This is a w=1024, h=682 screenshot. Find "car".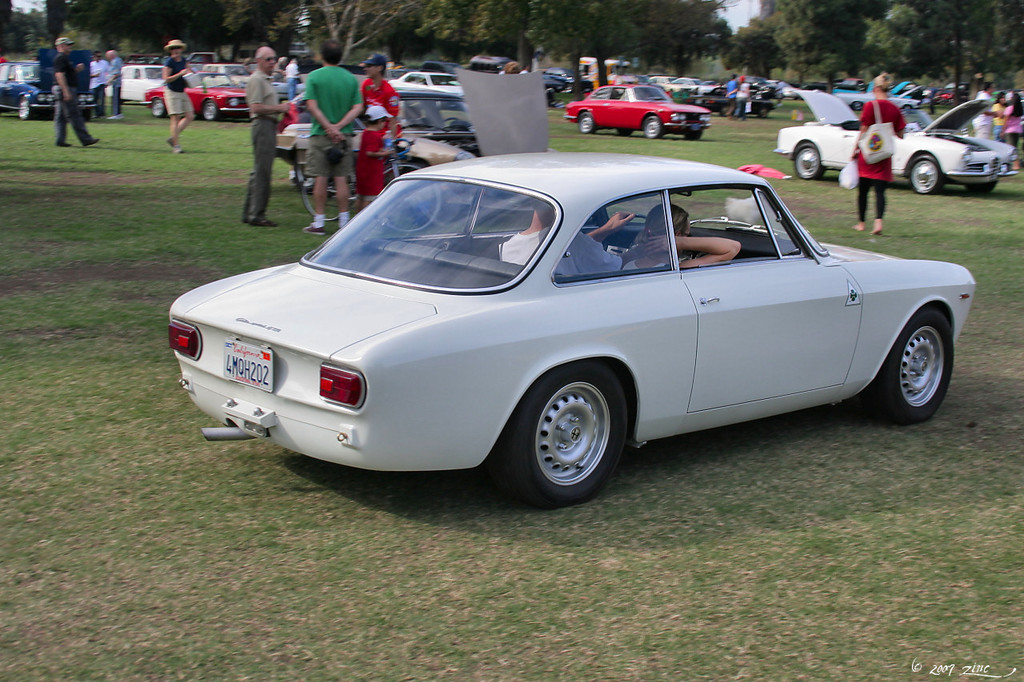
Bounding box: x1=0 y1=66 x2=101 y2=121.
